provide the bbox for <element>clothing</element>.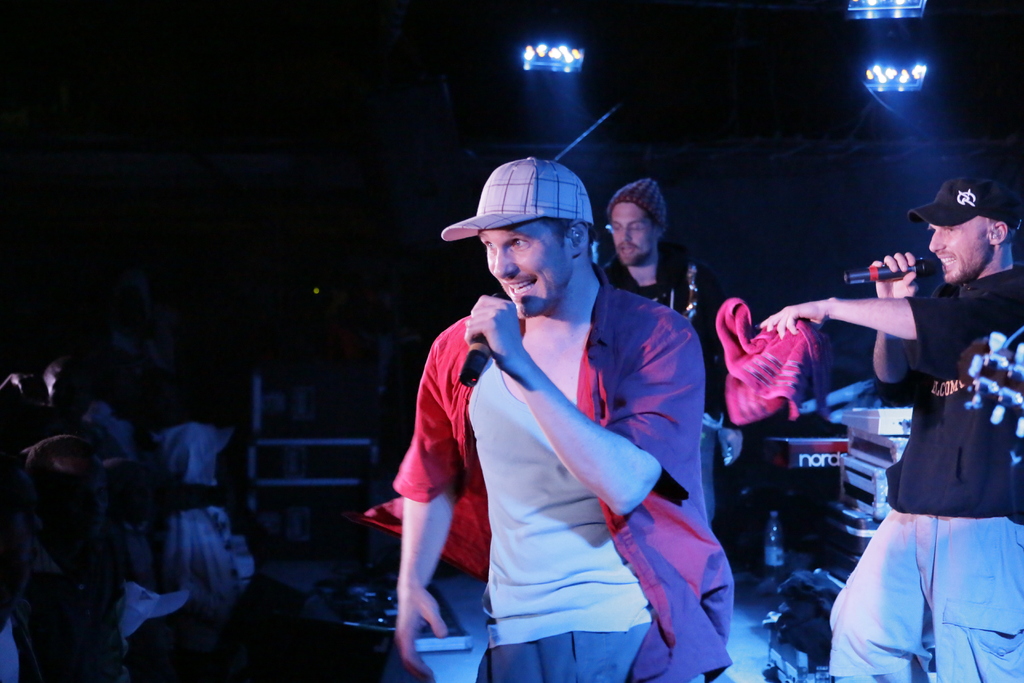
bbox=(601, 255, 712, 513).
